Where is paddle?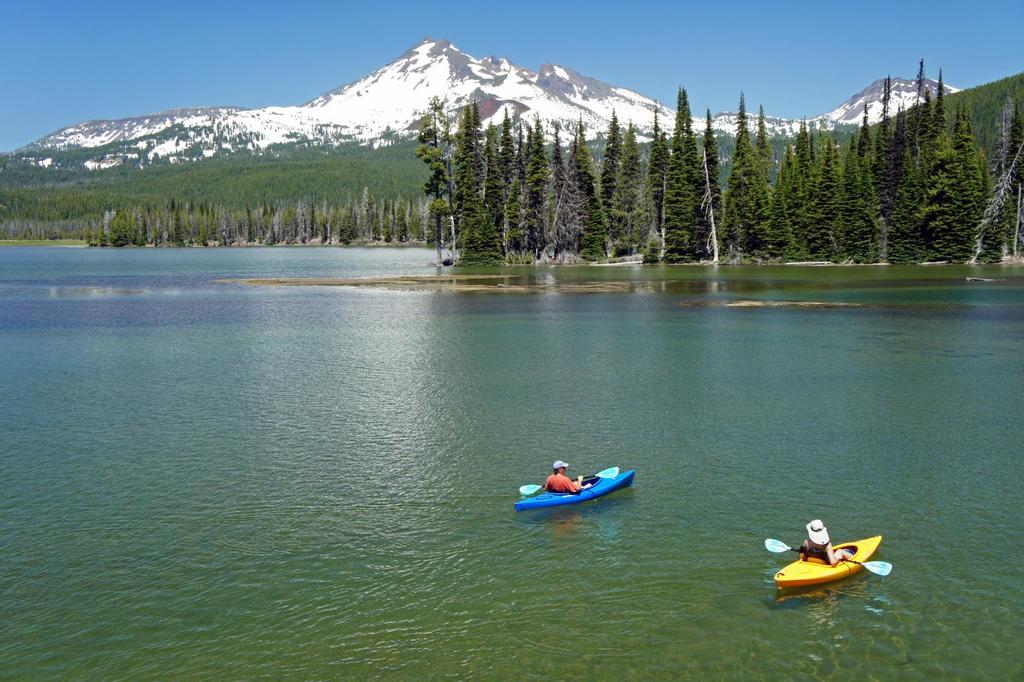
bbox=[515, 466, 623, 494].
